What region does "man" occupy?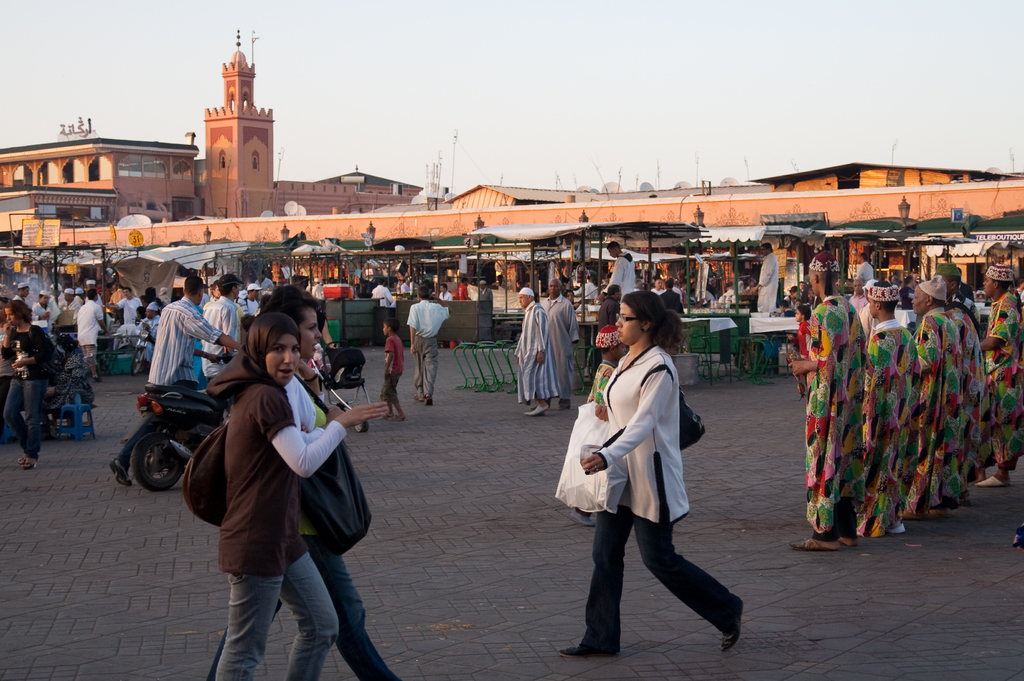
x1=452, y1=276, x2=468, y2=300.
